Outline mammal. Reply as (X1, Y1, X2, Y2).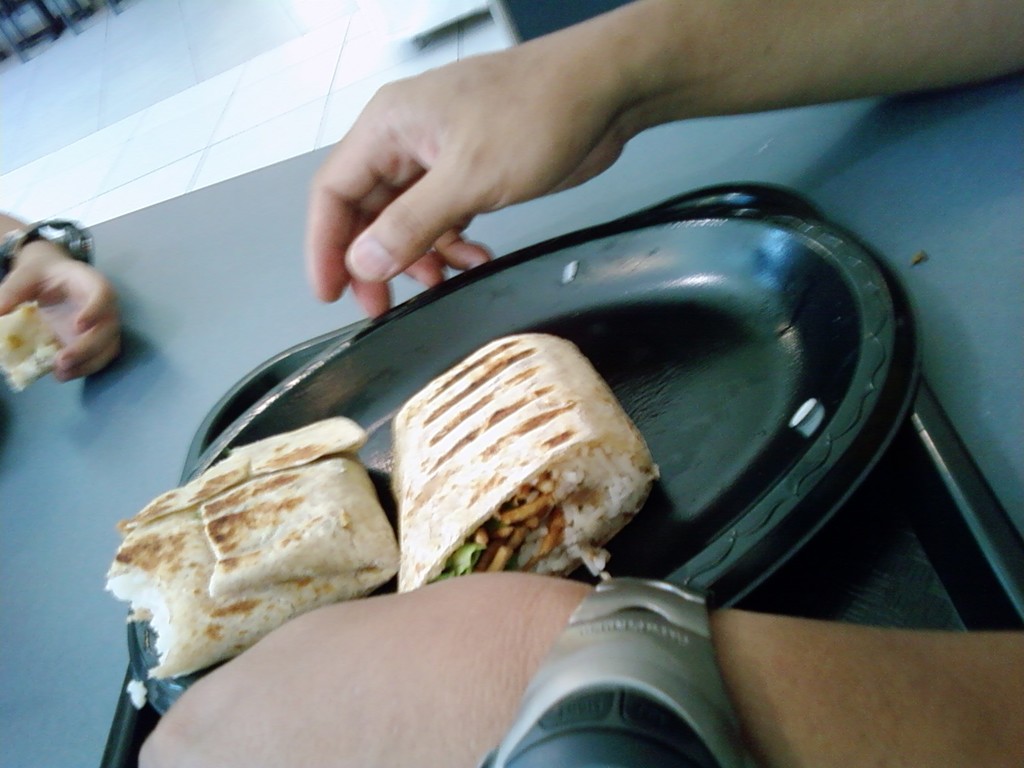
(133, 0, 1023, 767).
